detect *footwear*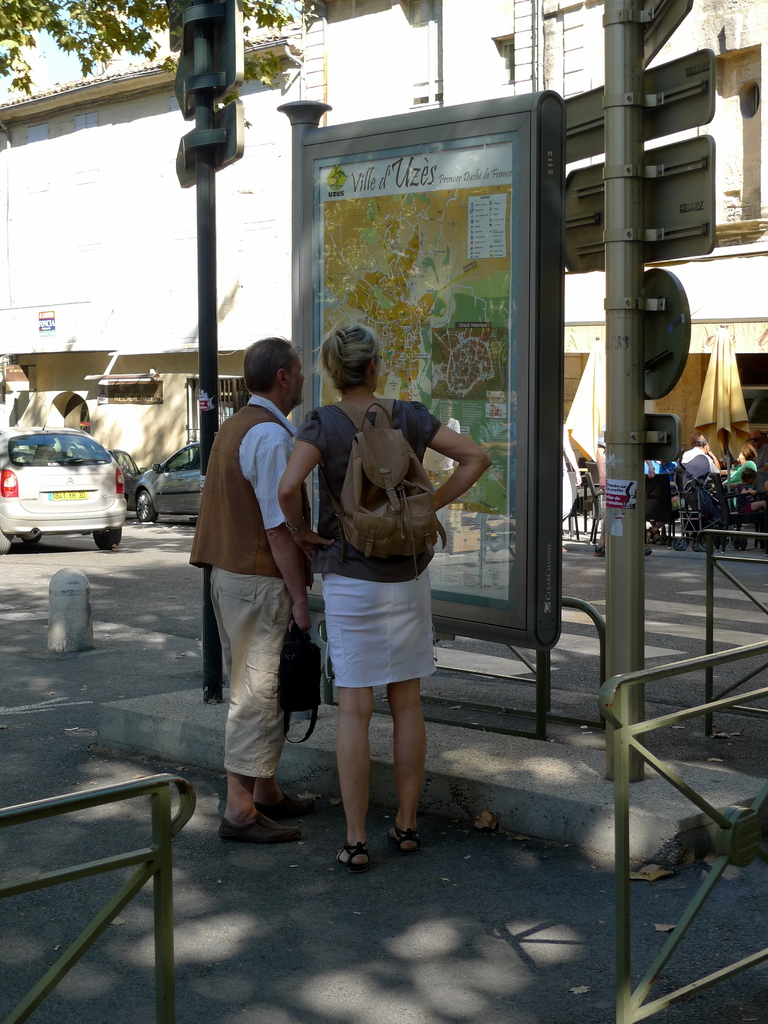
[388,820,420,848]
